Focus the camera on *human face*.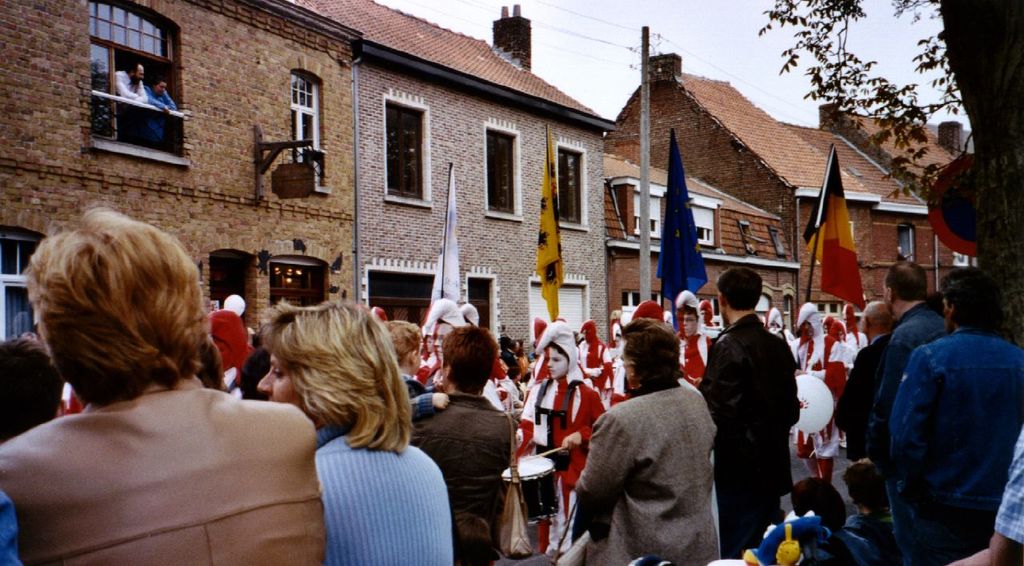
Focus region: (x1=549, y1=343, x2=567, y2=377).
